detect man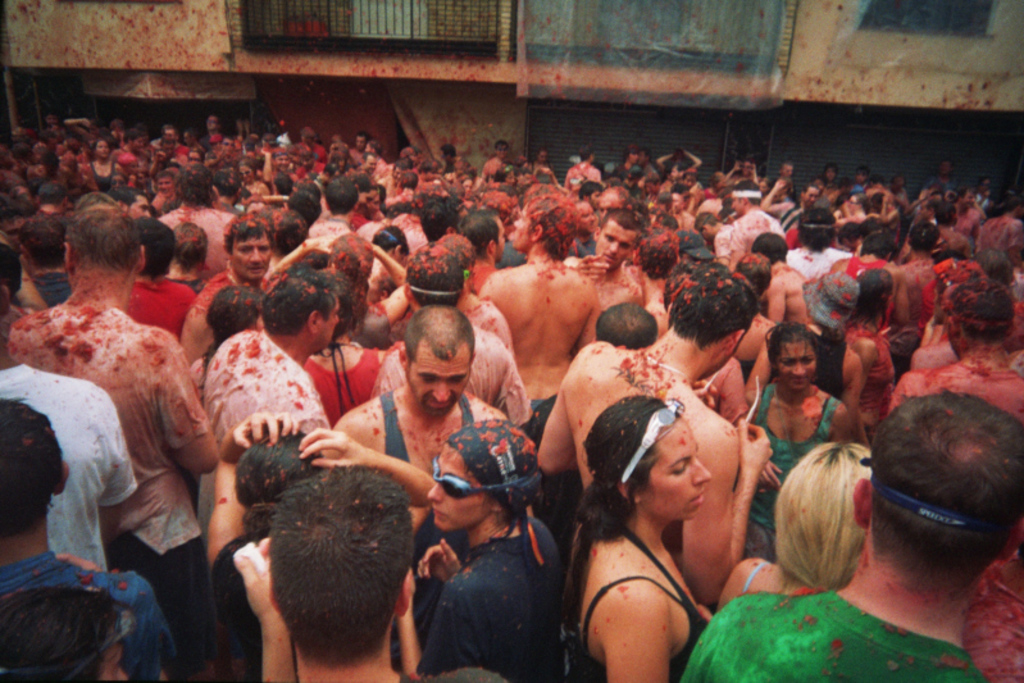
<bbox>752, 177, 823, 231</bbox>
